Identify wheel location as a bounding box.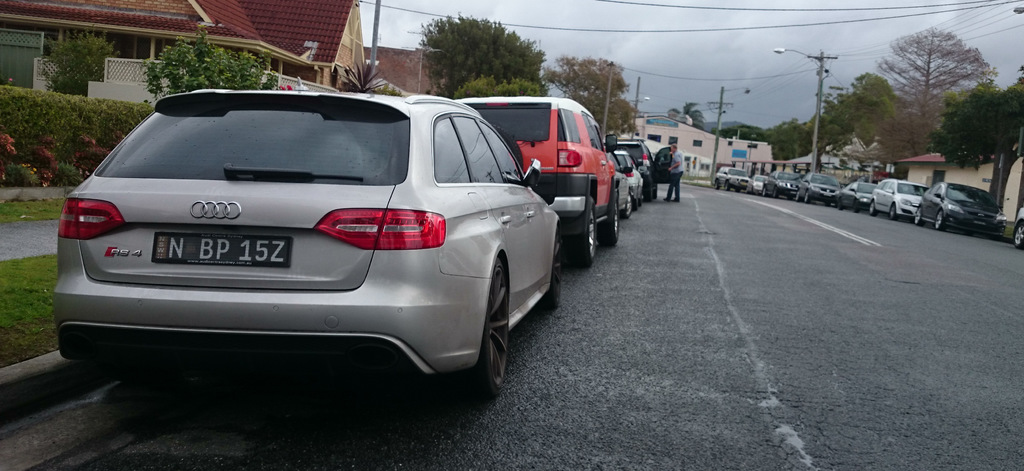
box=[913, 204, 922, 226].
